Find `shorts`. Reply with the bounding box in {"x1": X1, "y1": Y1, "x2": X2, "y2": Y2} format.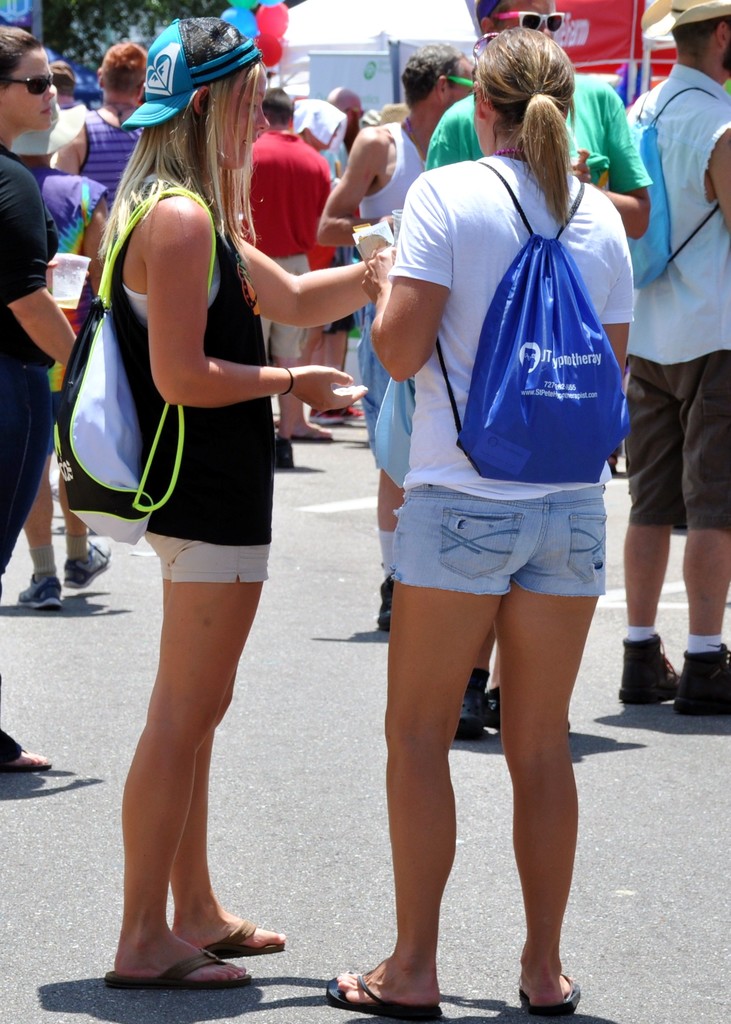
{"x1": 325, "y1": 238, "x2": 355, "y2": 333}.
